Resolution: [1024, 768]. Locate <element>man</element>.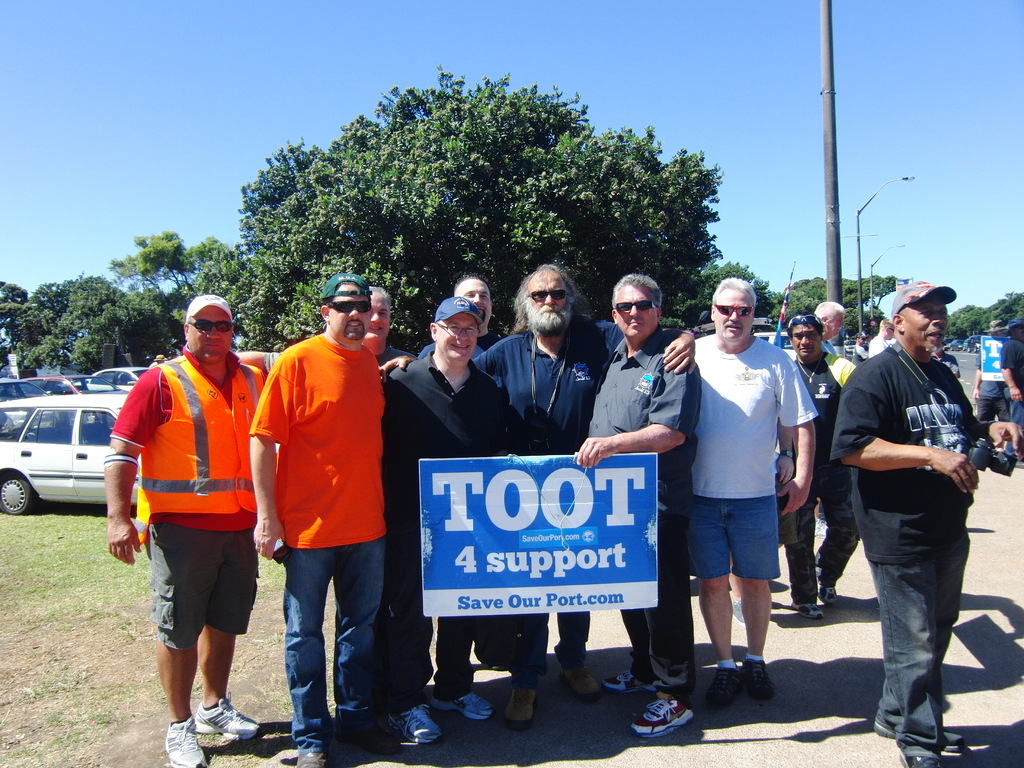
106/295/273/767.
